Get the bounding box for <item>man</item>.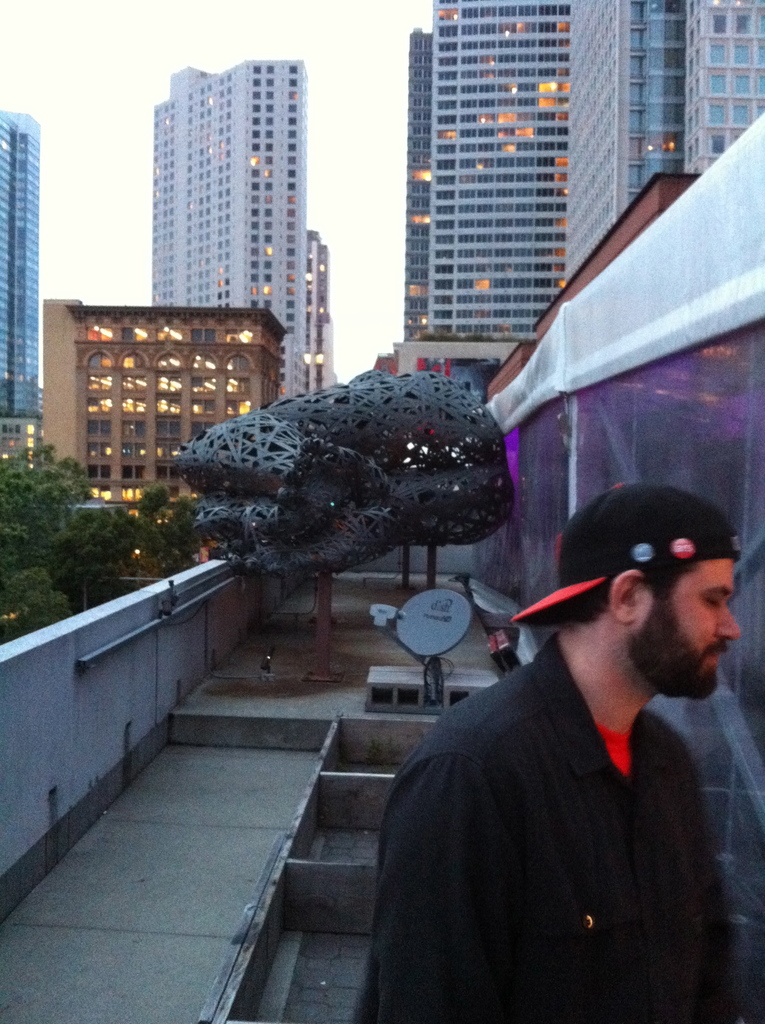
bbox=[347, 482, 750, 1023].
